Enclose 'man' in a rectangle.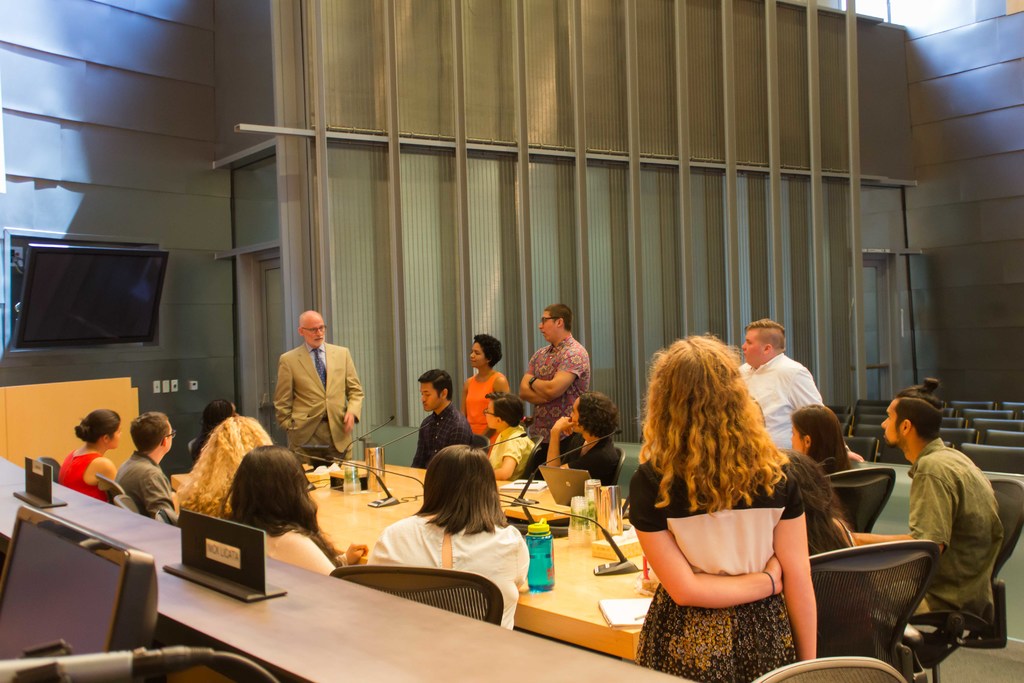
region(726, 315, 831, 469).
